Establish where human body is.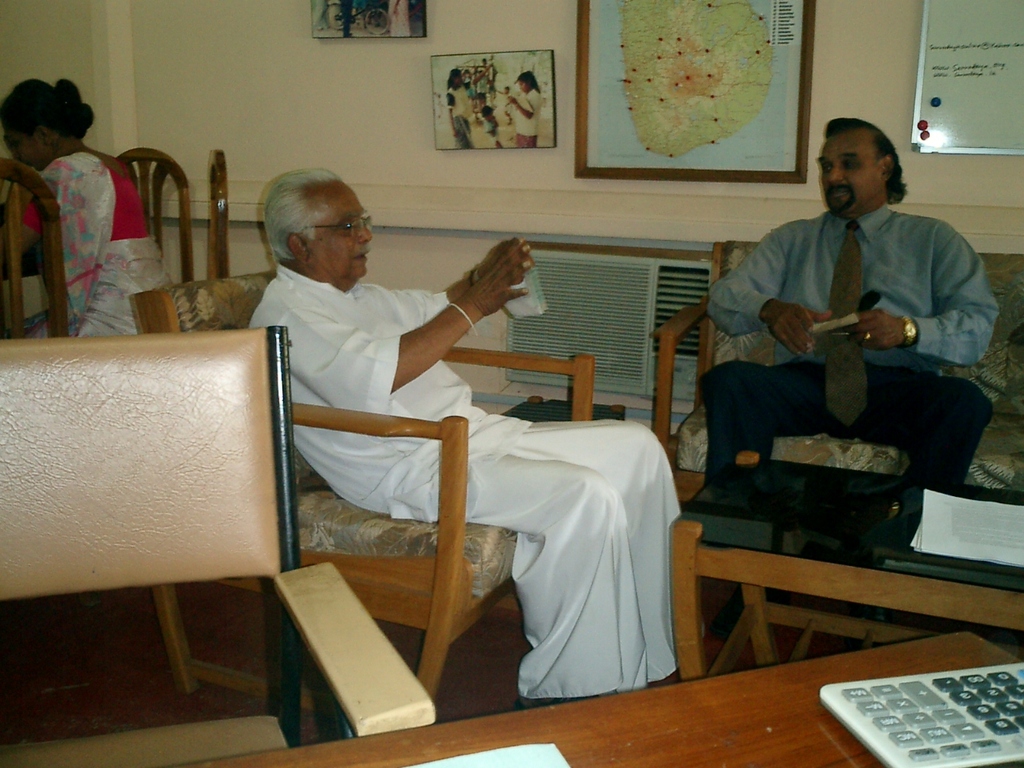
Established at select_region(0, 72, 166, 338).
